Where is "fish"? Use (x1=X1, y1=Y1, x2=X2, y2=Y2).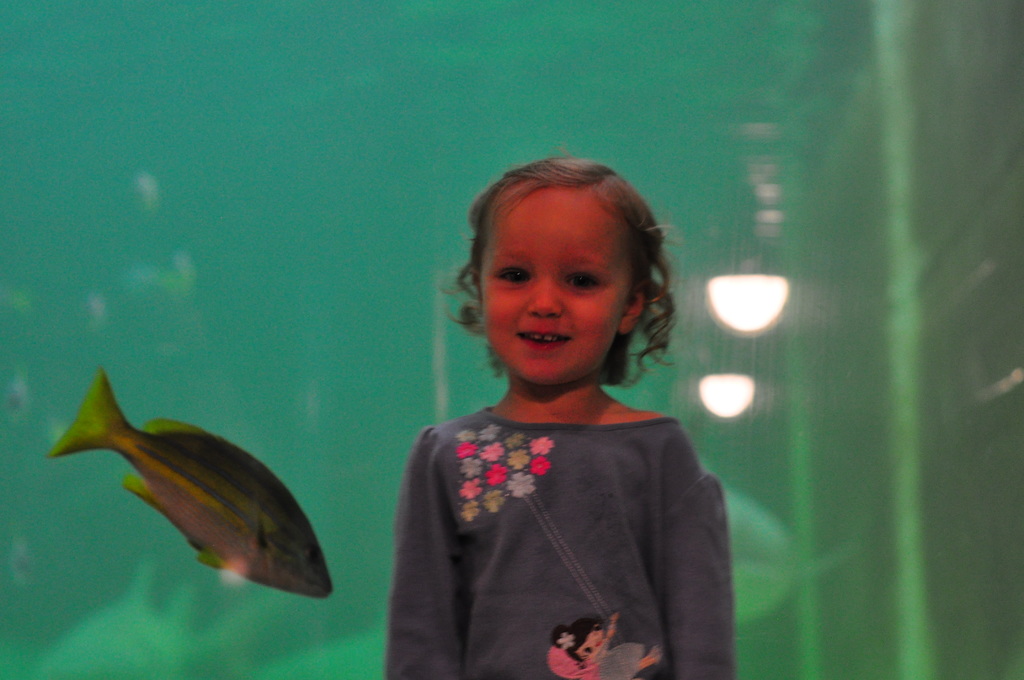
(x1=36, y1=372, x2=324, y2=603).
